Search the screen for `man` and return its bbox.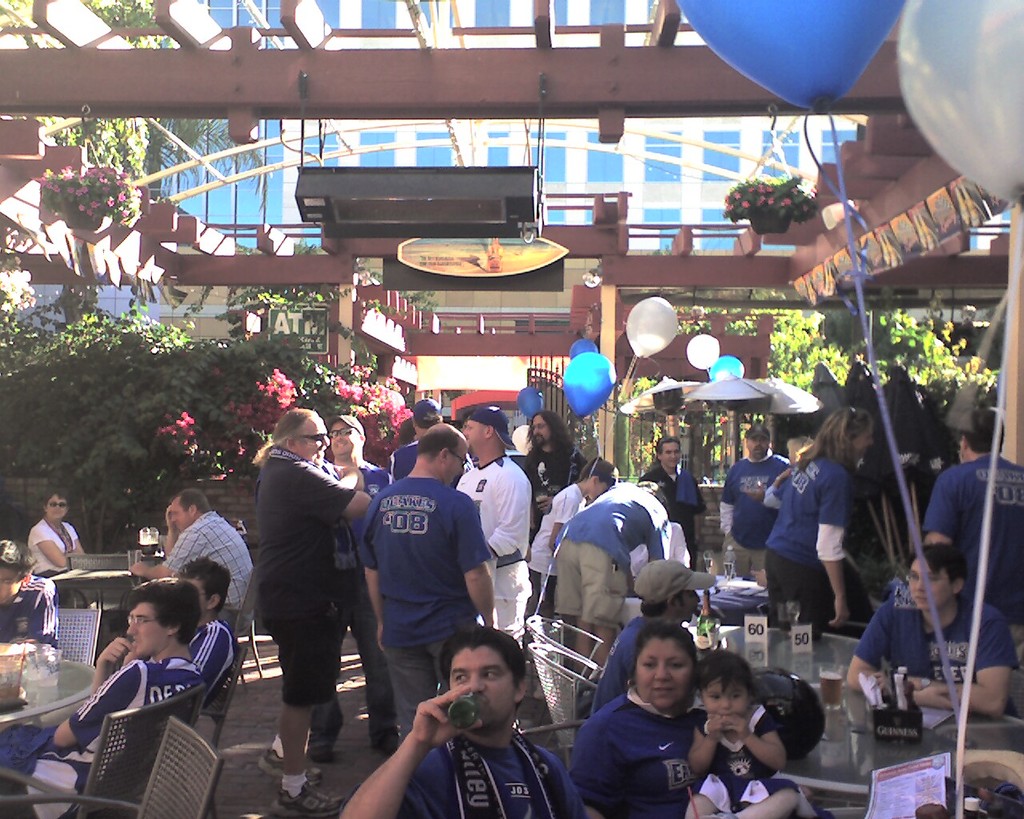
Found: pyautogui.locateOnScreen(638, 435, 707, 570).
